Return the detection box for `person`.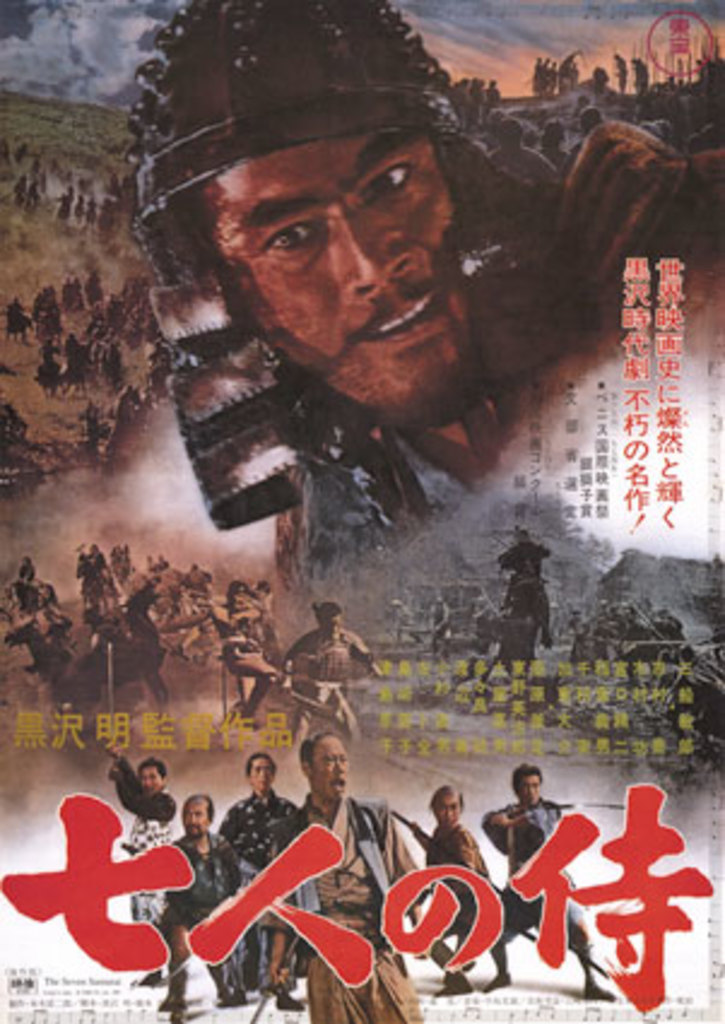
bbox(123, 0, 720, 585).
